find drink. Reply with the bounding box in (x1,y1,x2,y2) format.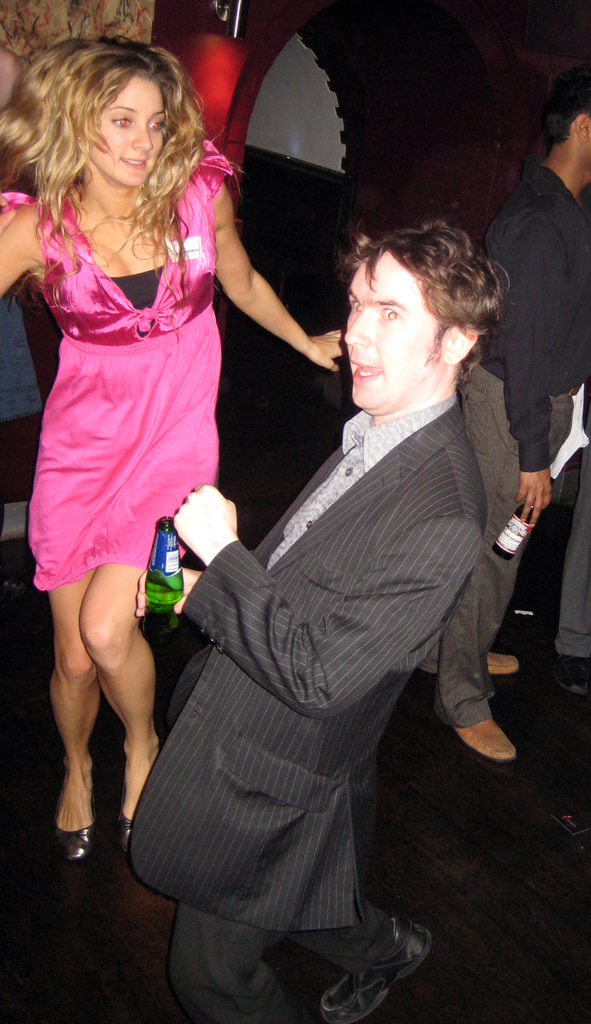
(129,543,182,628).
